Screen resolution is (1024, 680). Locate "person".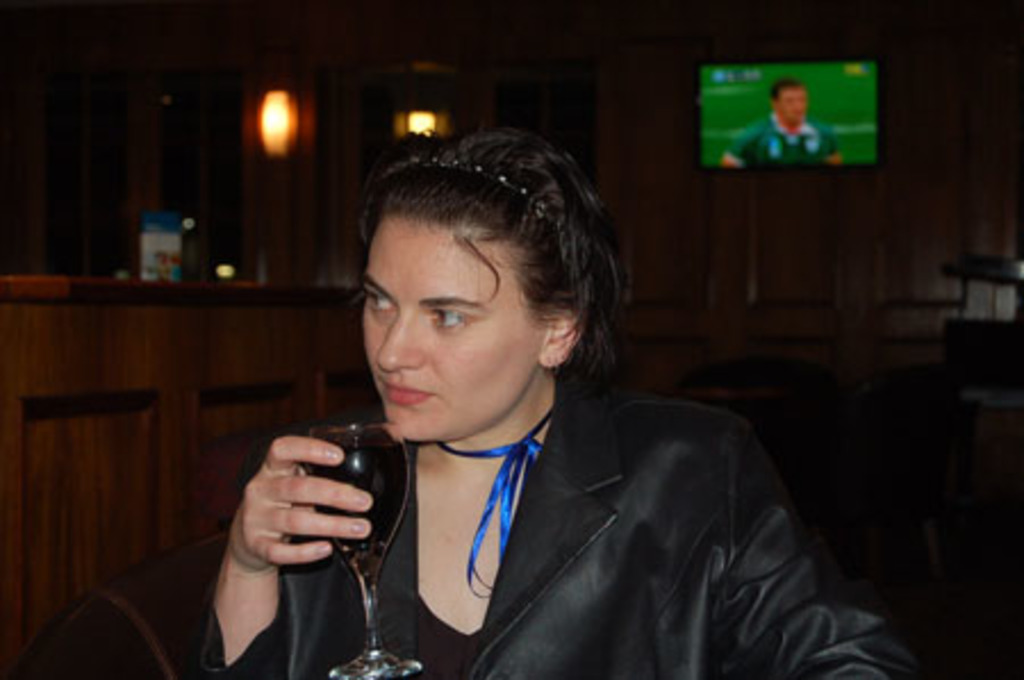
BBox(724, 77, 842, 168).
